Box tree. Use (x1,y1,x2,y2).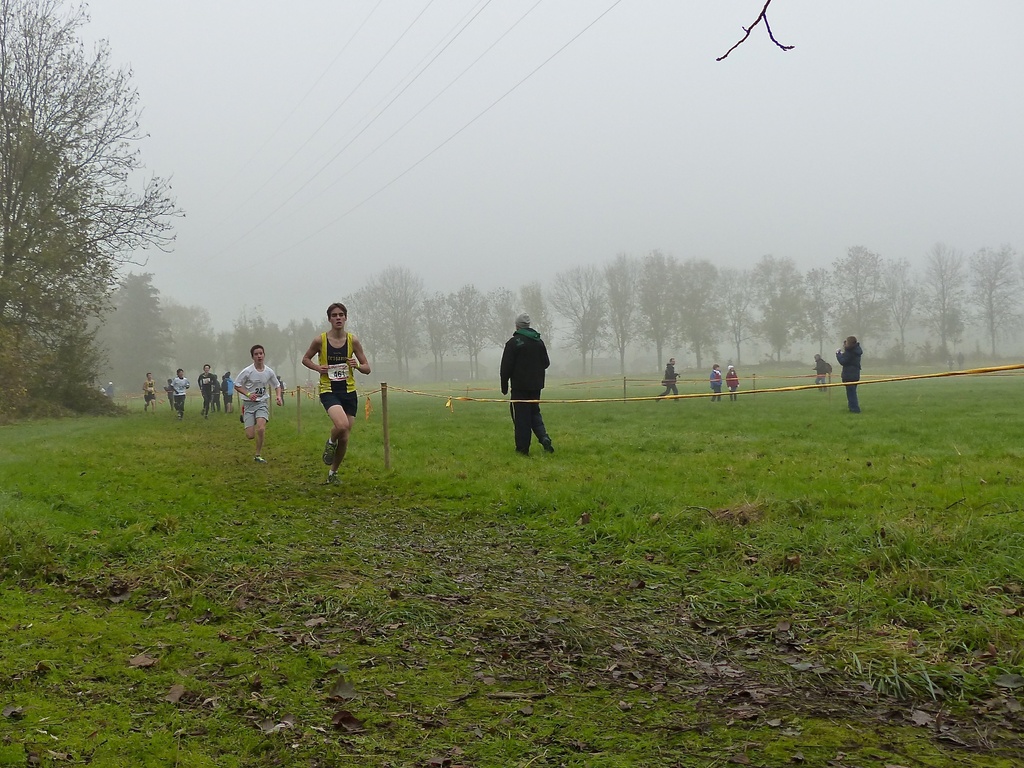
(973,243,1018,354).
